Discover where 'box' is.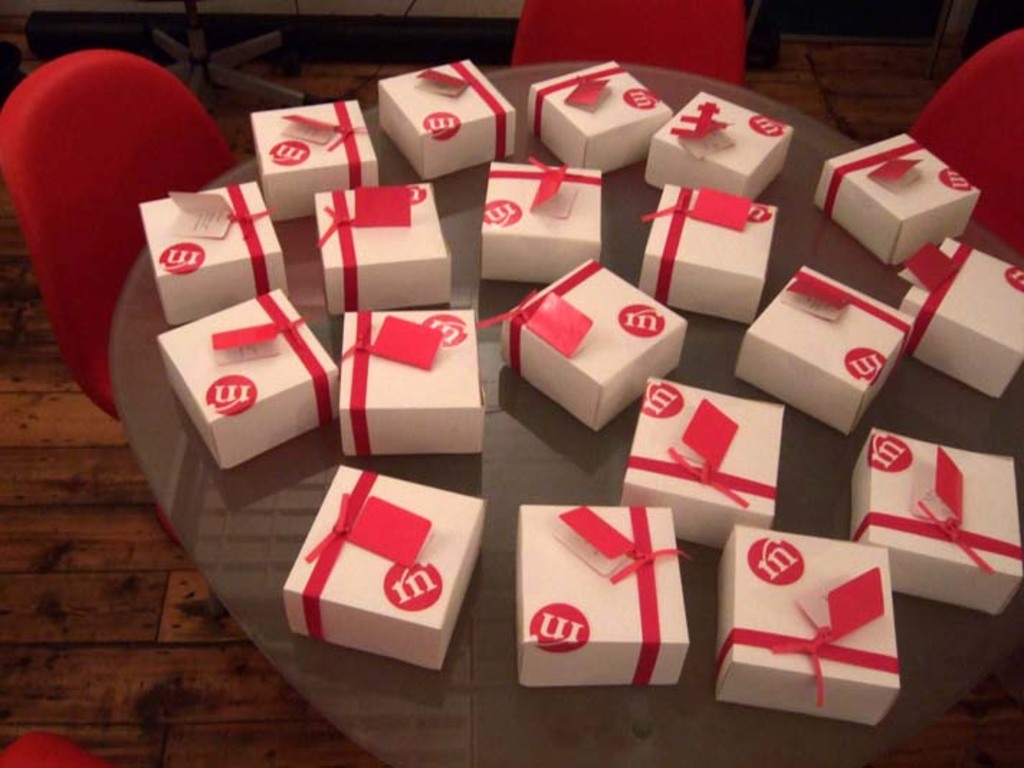
Discovered at {"left": 381, "top": 60, "right": 515, "bottom": 180}.
